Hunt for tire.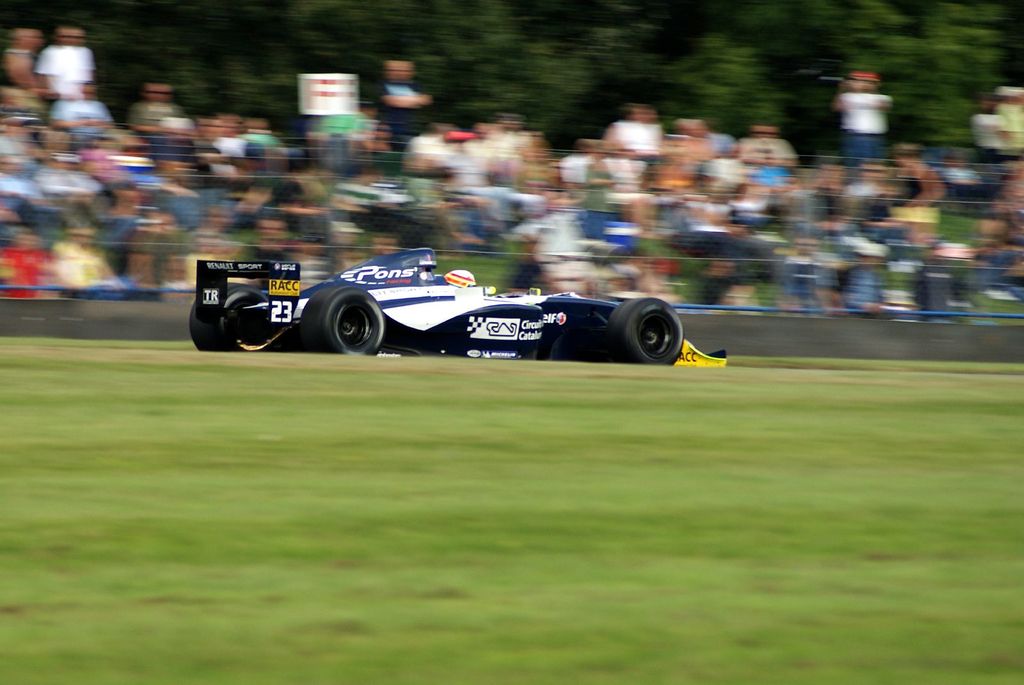
Hunted down at 189:282:268:351.
